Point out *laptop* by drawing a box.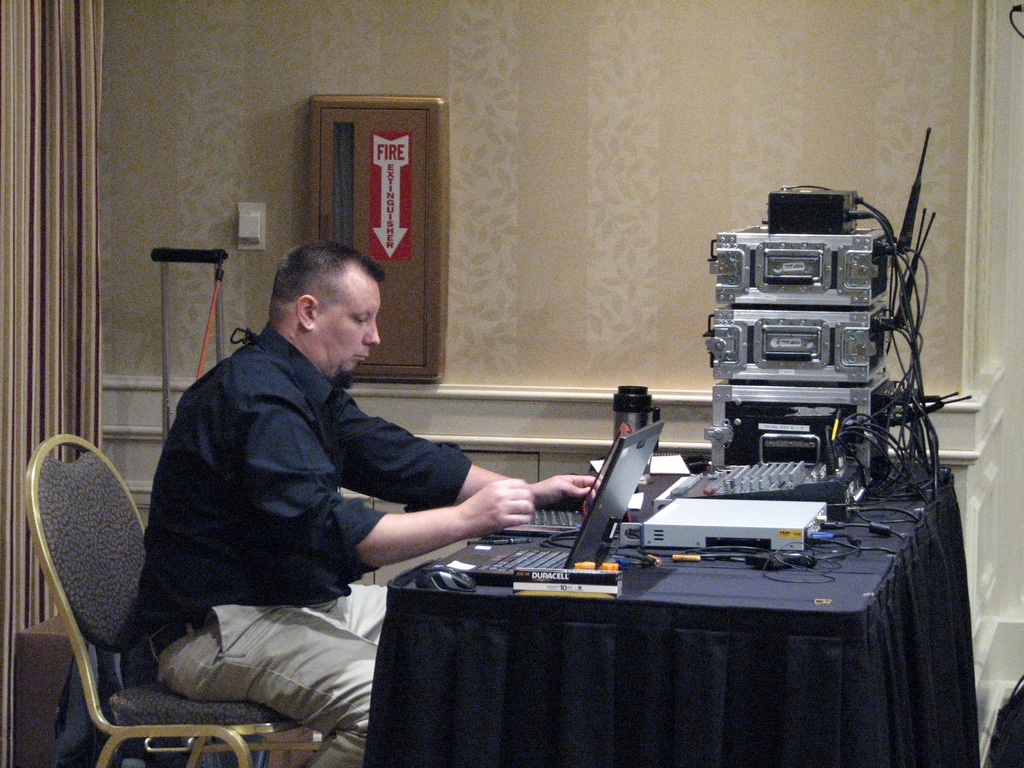
[left=436, top=422, right=659, bottom=584].
